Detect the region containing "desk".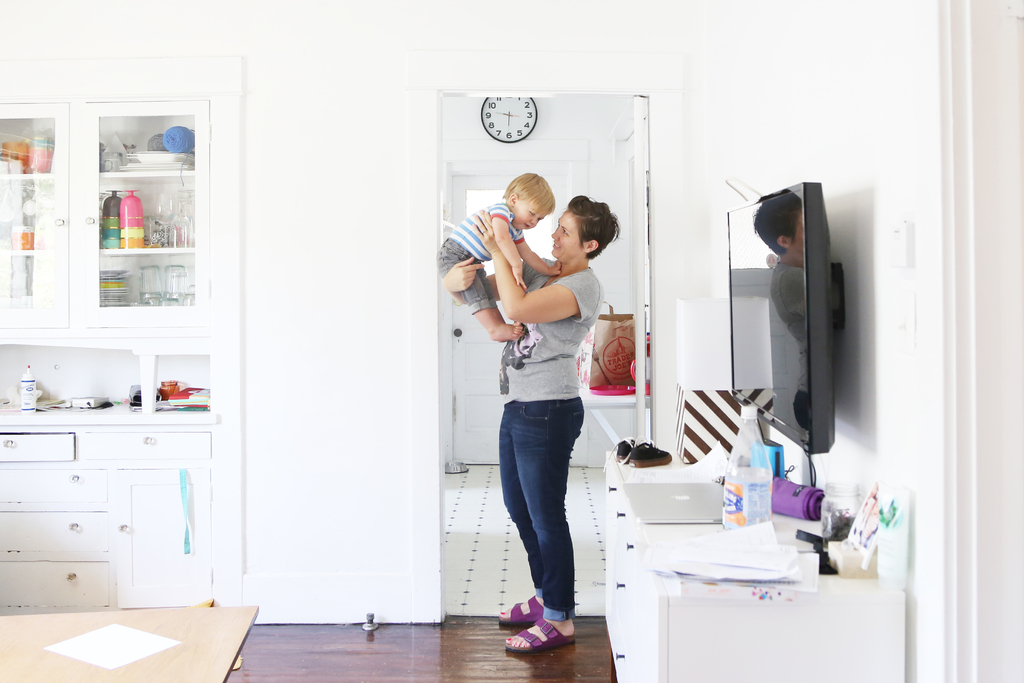
589/452/908/666.
